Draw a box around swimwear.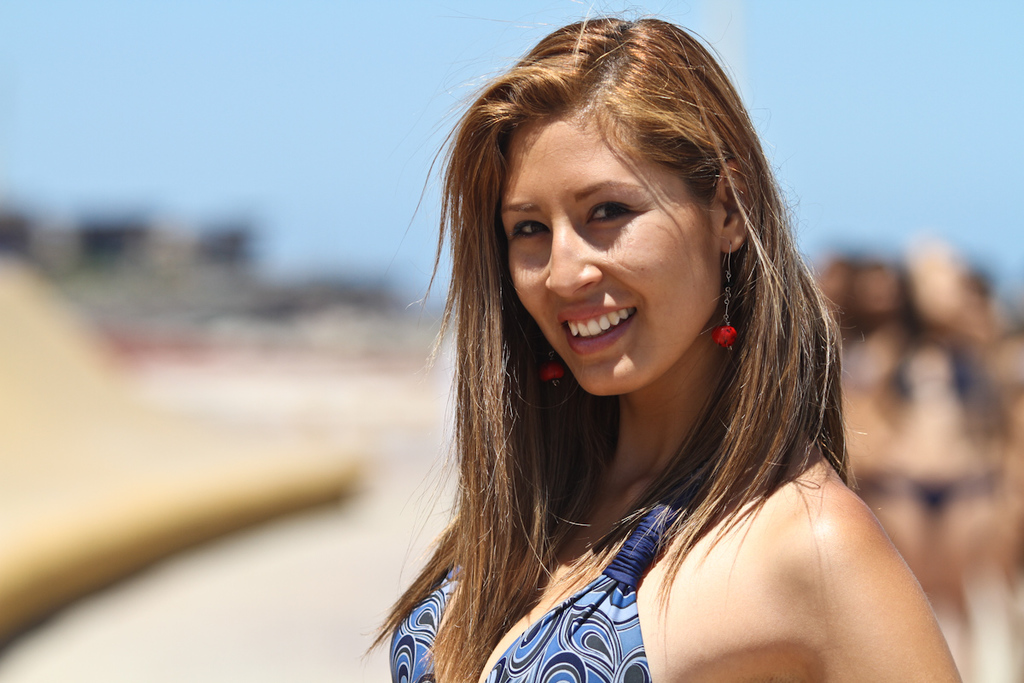
{"x1": 391, "y1": 476, "x2": 692, "y2": 682}.
